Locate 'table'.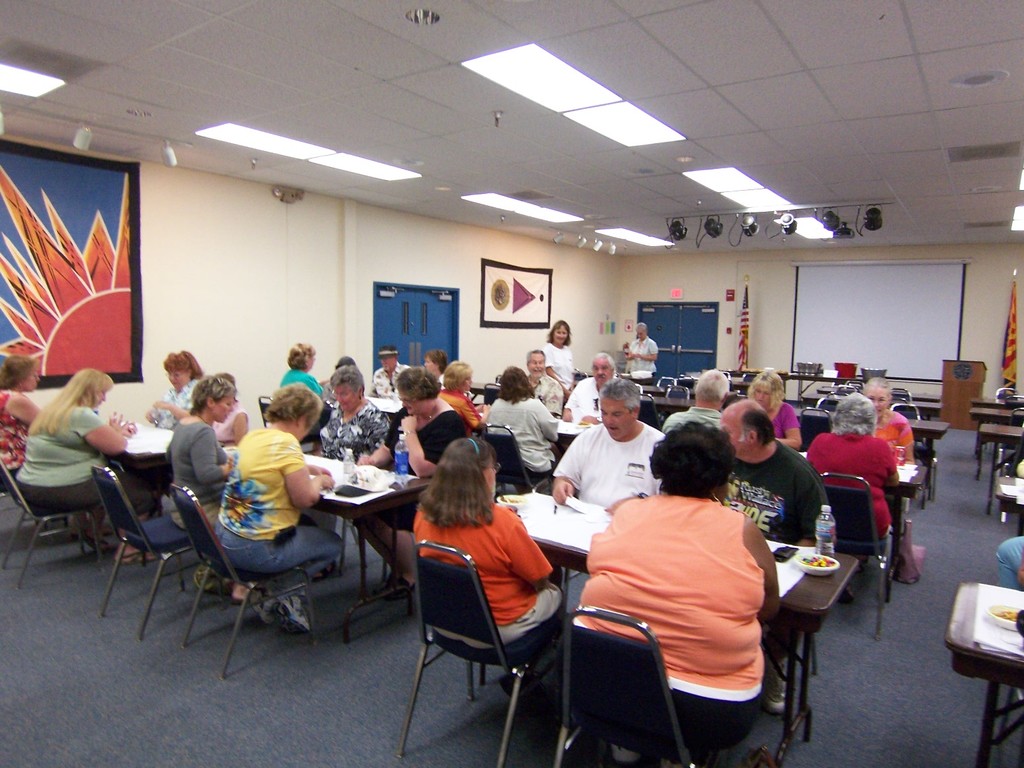
Bounding box: (left=969, top=406, right=1014, bottom=433).
